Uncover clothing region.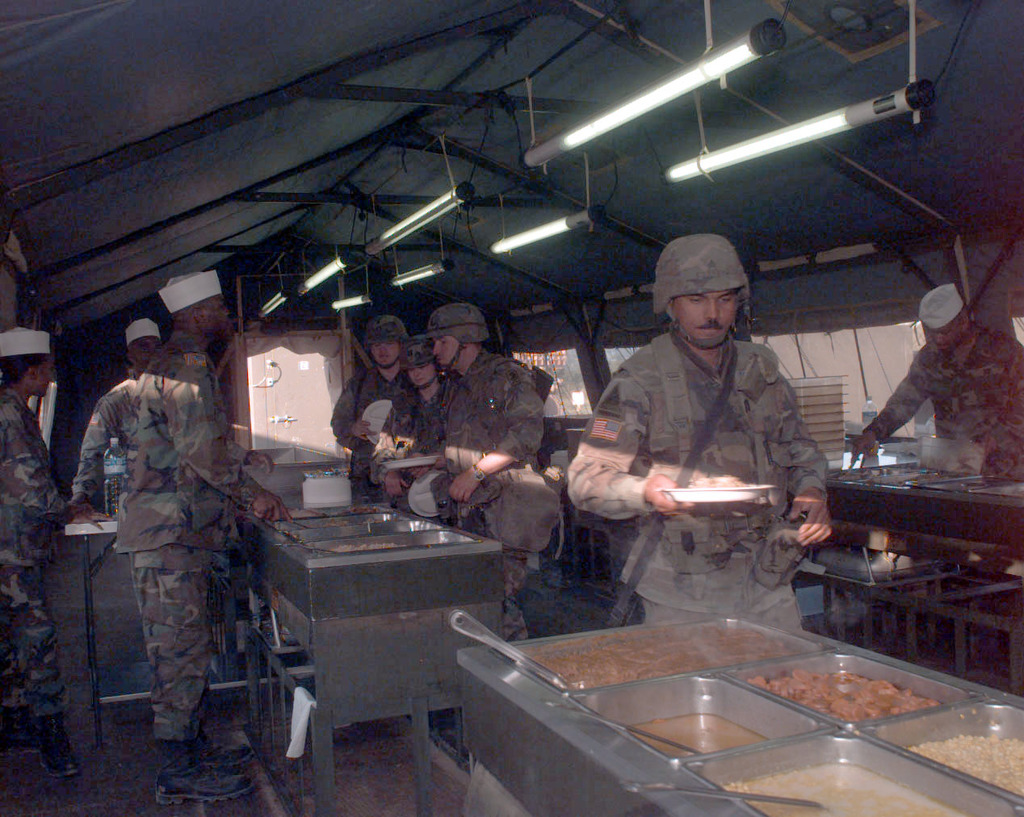
Uncovered: select_region(374, 377, 447, 499).
